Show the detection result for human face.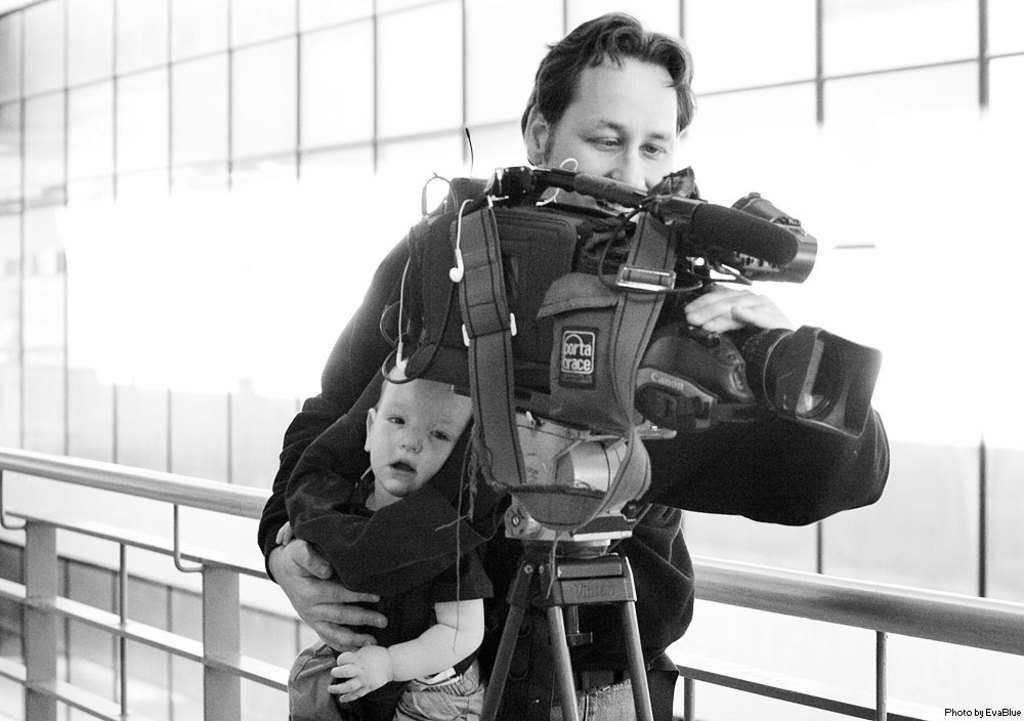
542 50 682 219.
